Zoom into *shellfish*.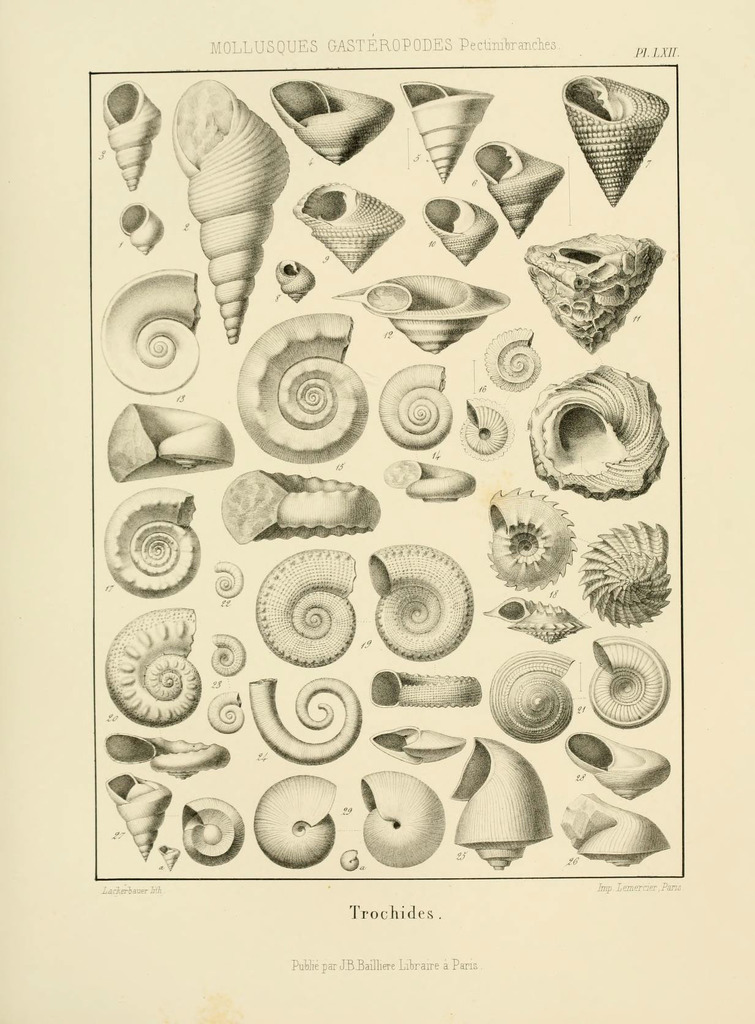
Zoom target: (left=485, top=648, right=576, bottom=743).
